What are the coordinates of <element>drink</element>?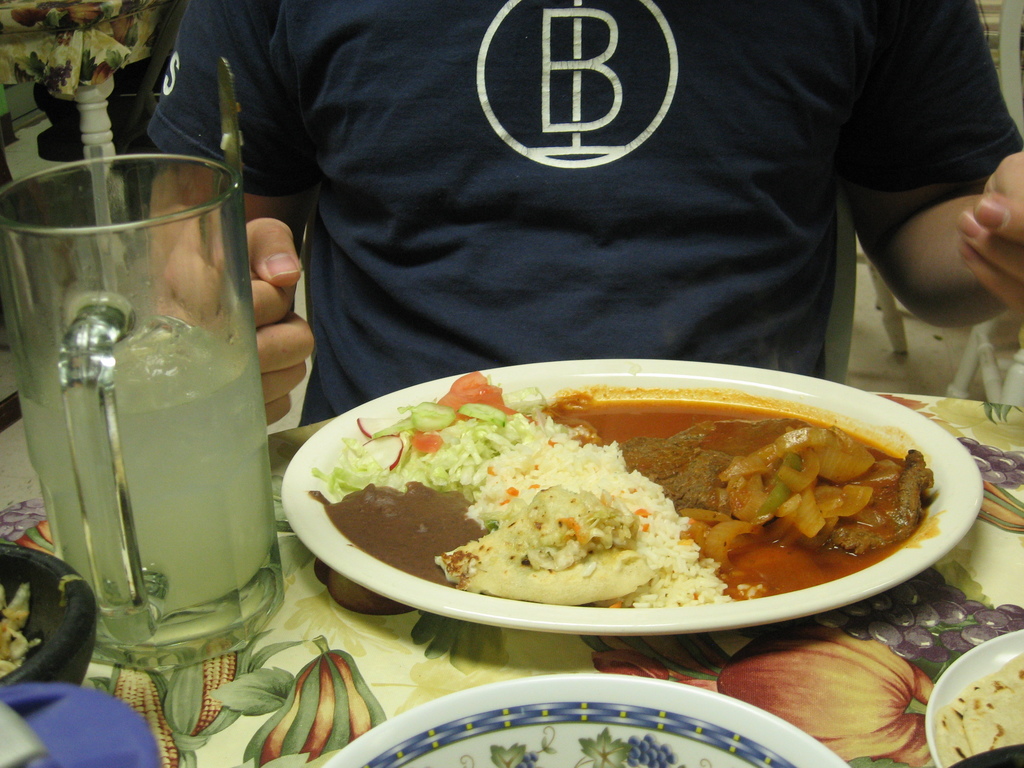
[left=23, top=311, right=277, bottom=637].
